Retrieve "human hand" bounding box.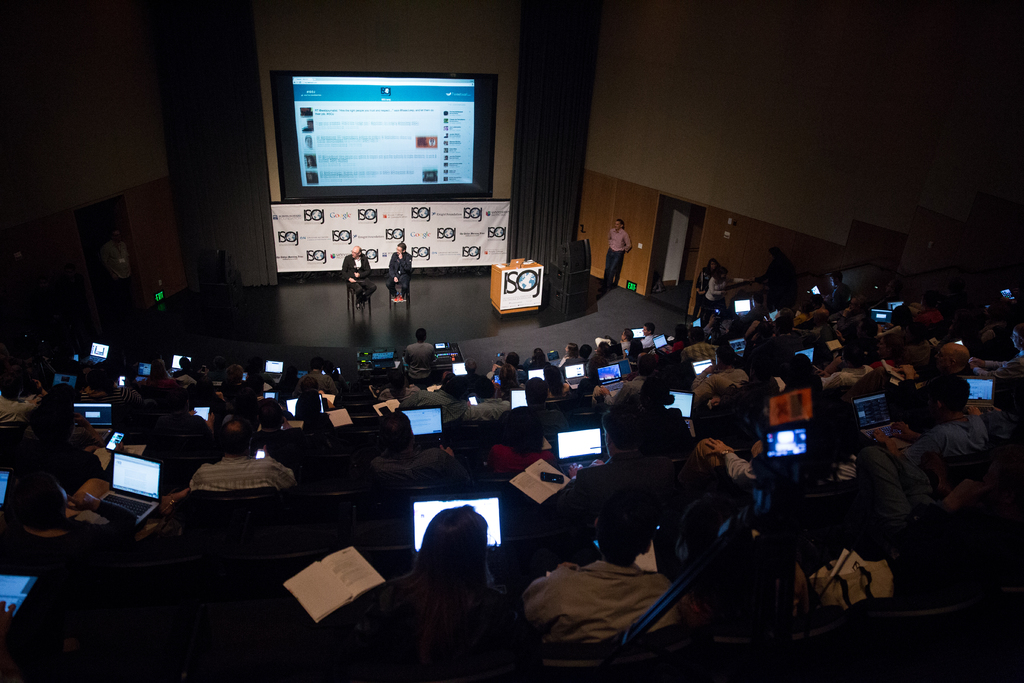
Bounding box: locate(621, 377, 631, 384).
